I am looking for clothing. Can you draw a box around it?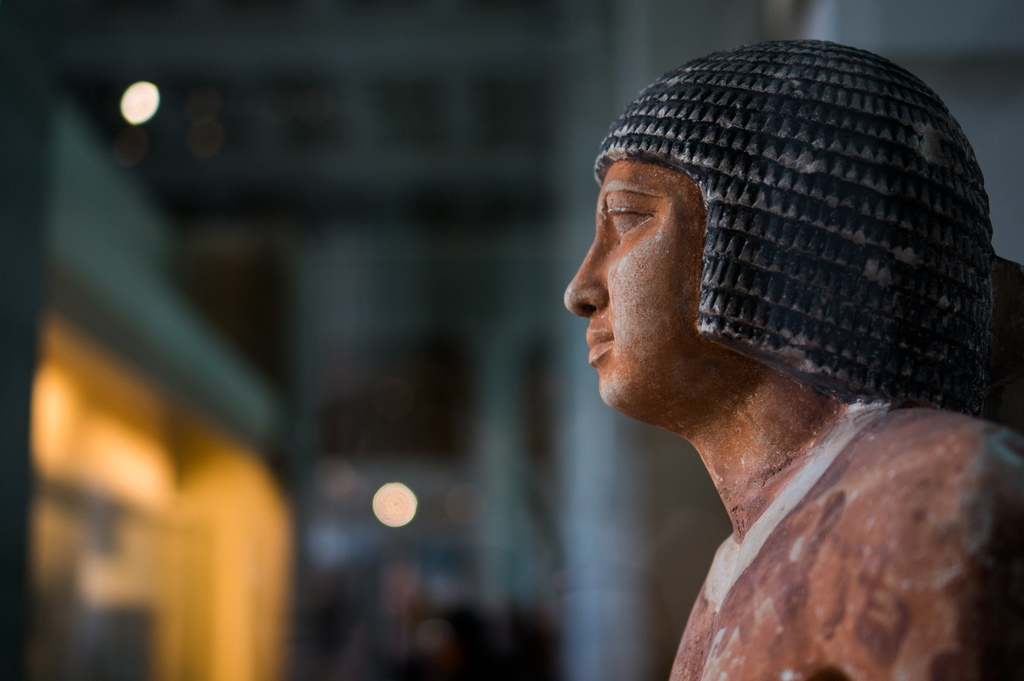
Sure, the bounding box is bbox=(588, 351, 1023, 668).
